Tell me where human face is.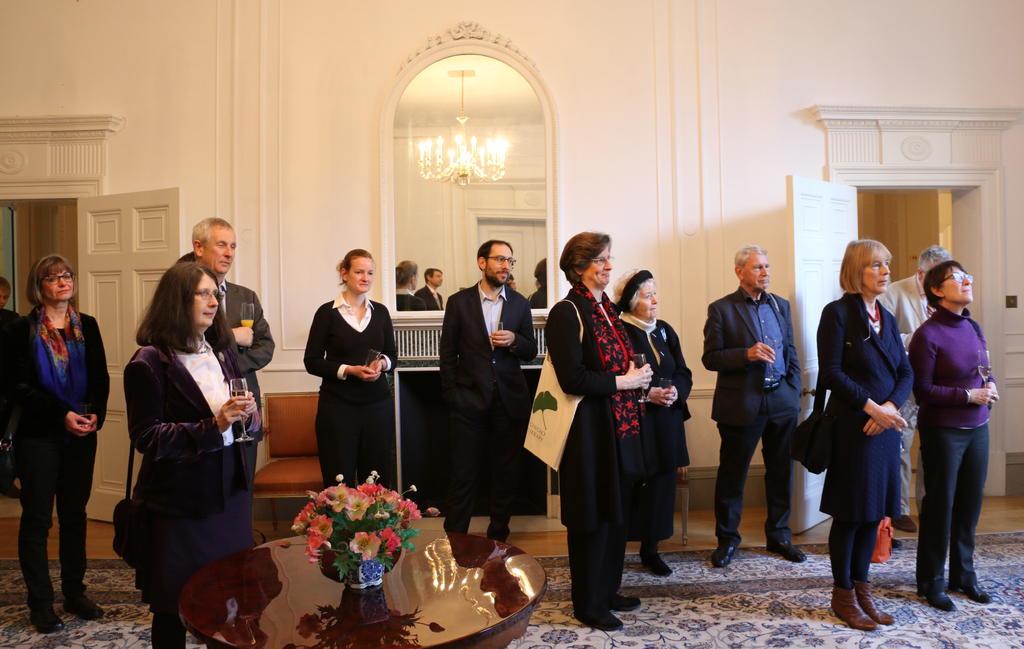
human face is at left=203, top=225, right=237, bottom=273.
